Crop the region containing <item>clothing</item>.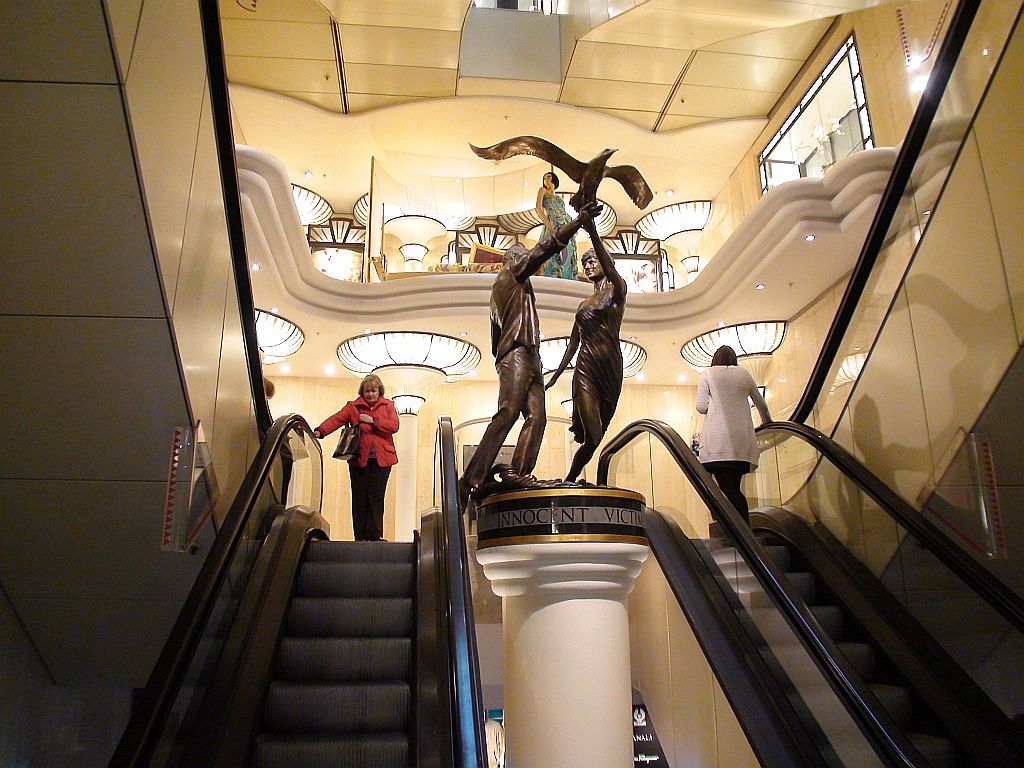
Crop region: left=698, top=358, right=776, bottom=527.
